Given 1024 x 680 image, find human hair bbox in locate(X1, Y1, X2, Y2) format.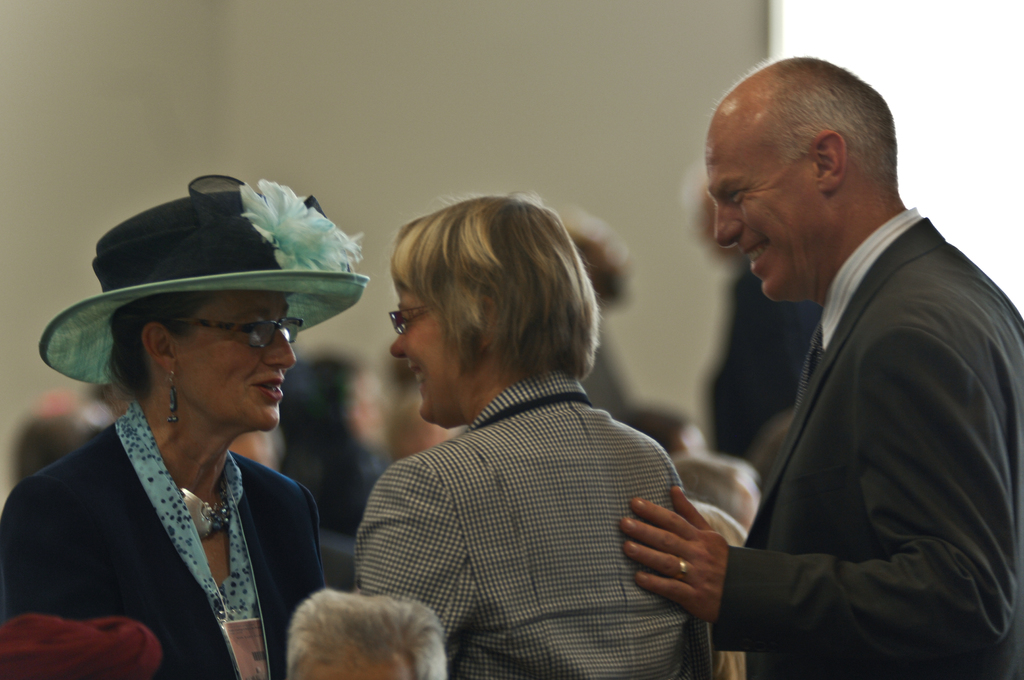
locate(739, 57, 900, 190).
